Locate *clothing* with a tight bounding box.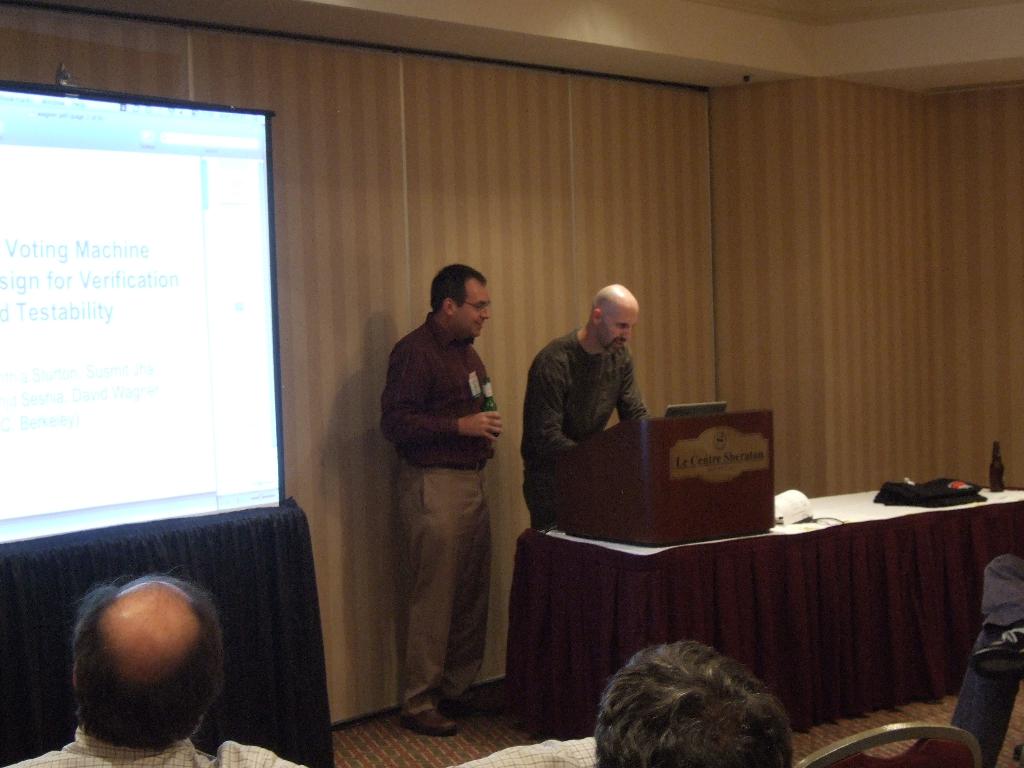
left=3, top=716, right=304, bottom=767.
